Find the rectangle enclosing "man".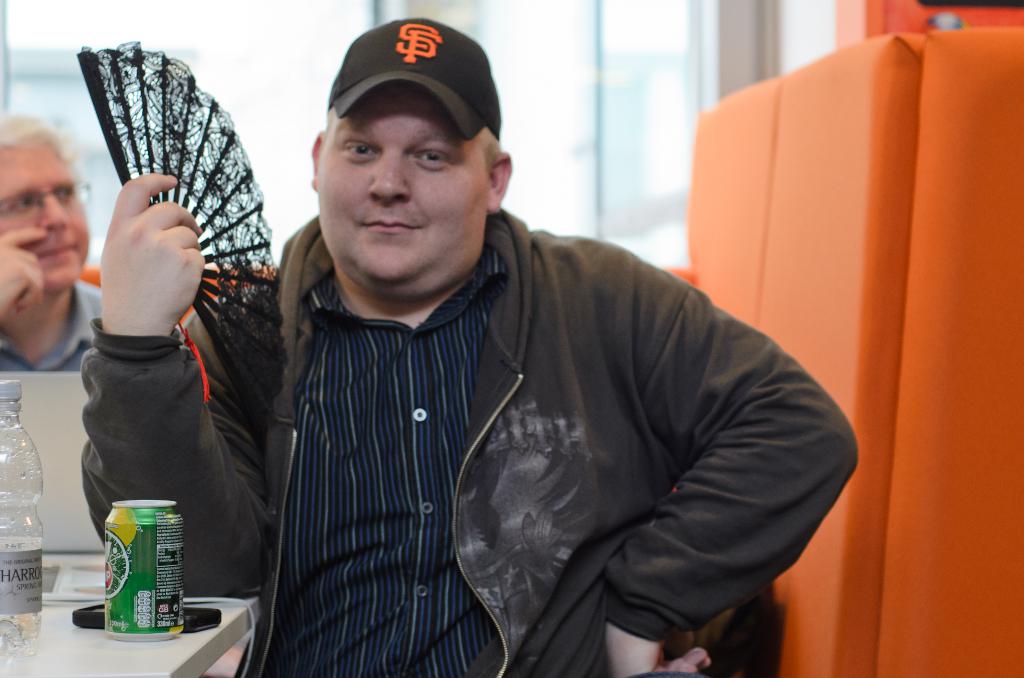
[78,15,859,677].
